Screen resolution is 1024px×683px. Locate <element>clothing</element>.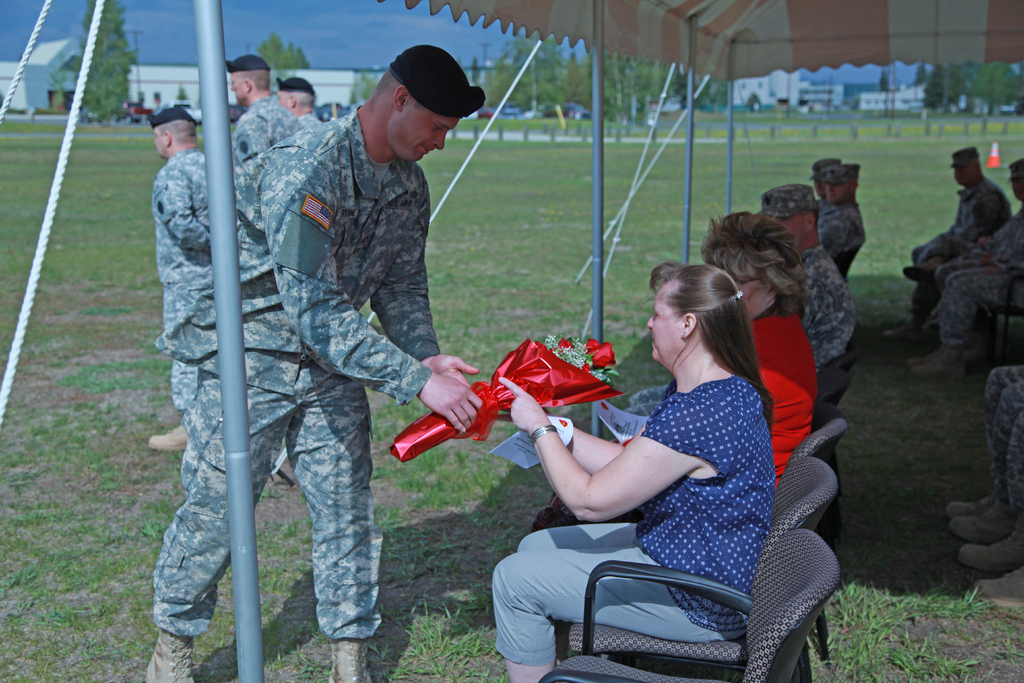
780 242 855 351.
